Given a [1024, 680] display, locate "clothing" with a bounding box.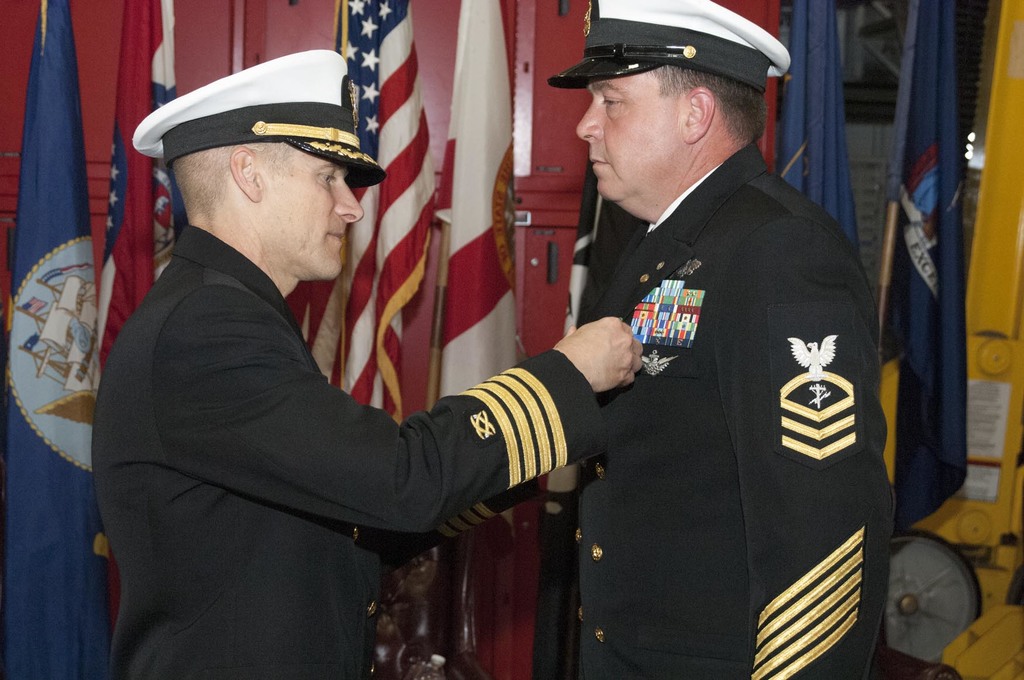
Located: <region>95, 251, 582, 674</region>.
